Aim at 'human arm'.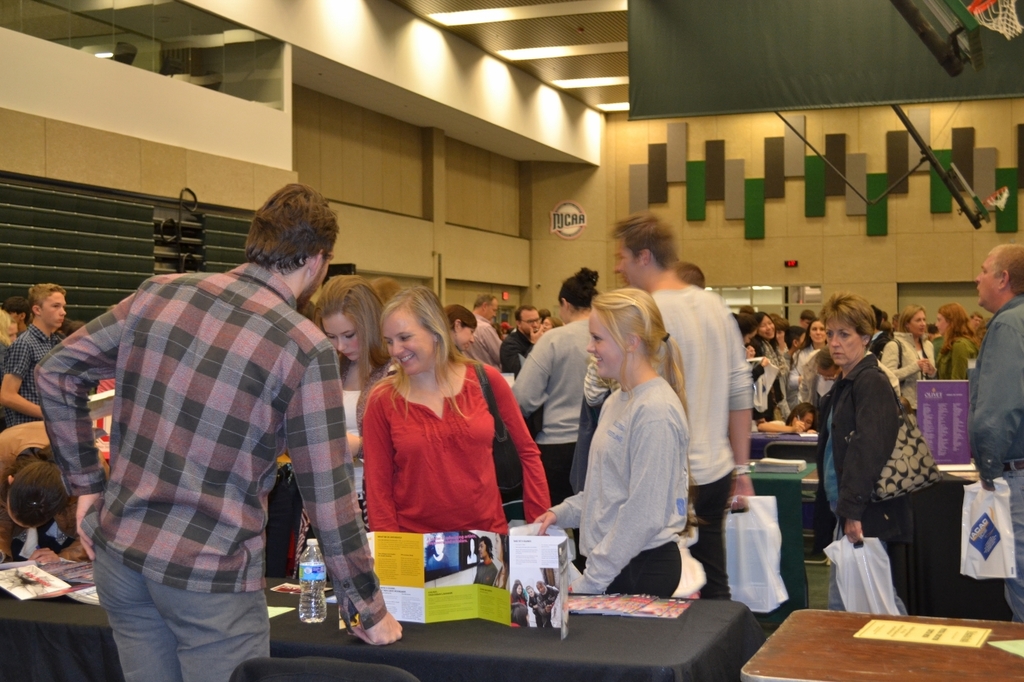
Aimed at (578,360,608,409).
